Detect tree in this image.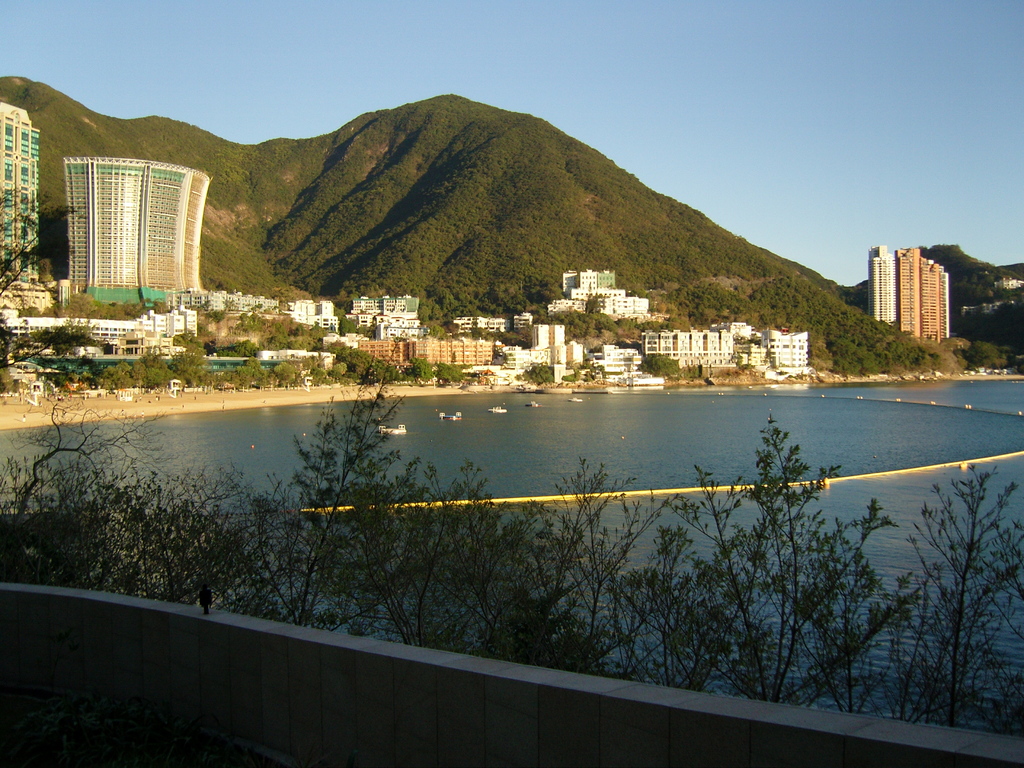
Detection: <box>96,360,164,399</box>.
